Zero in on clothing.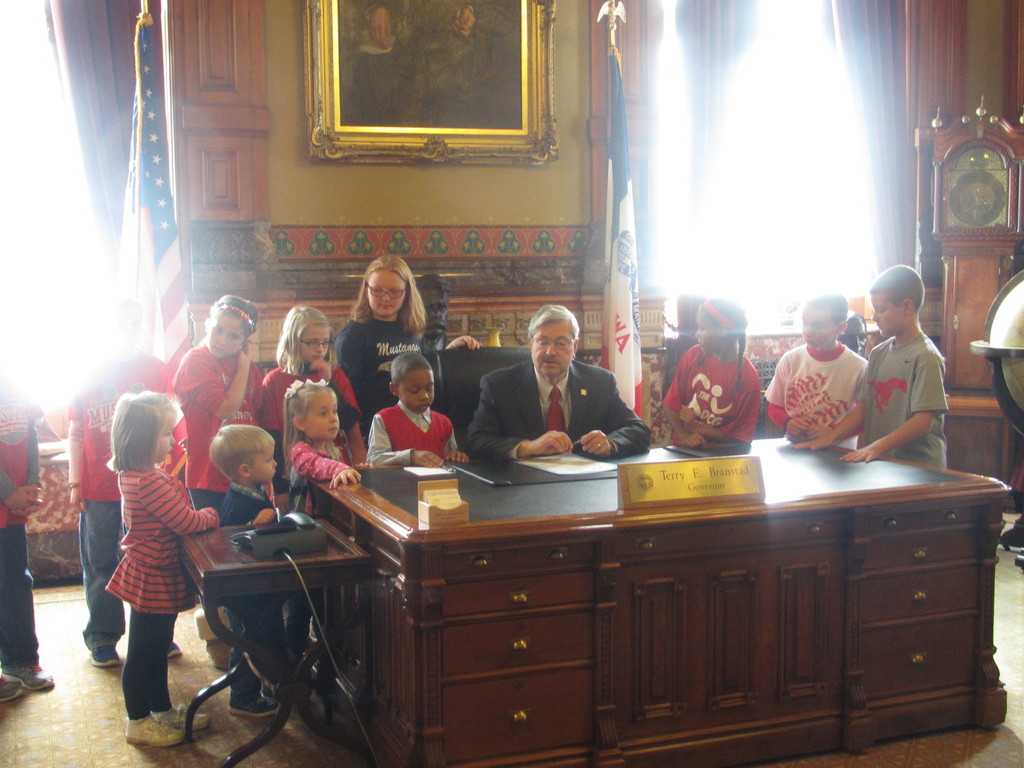
Zeroed in: rect(0, 395, 39, 655).
